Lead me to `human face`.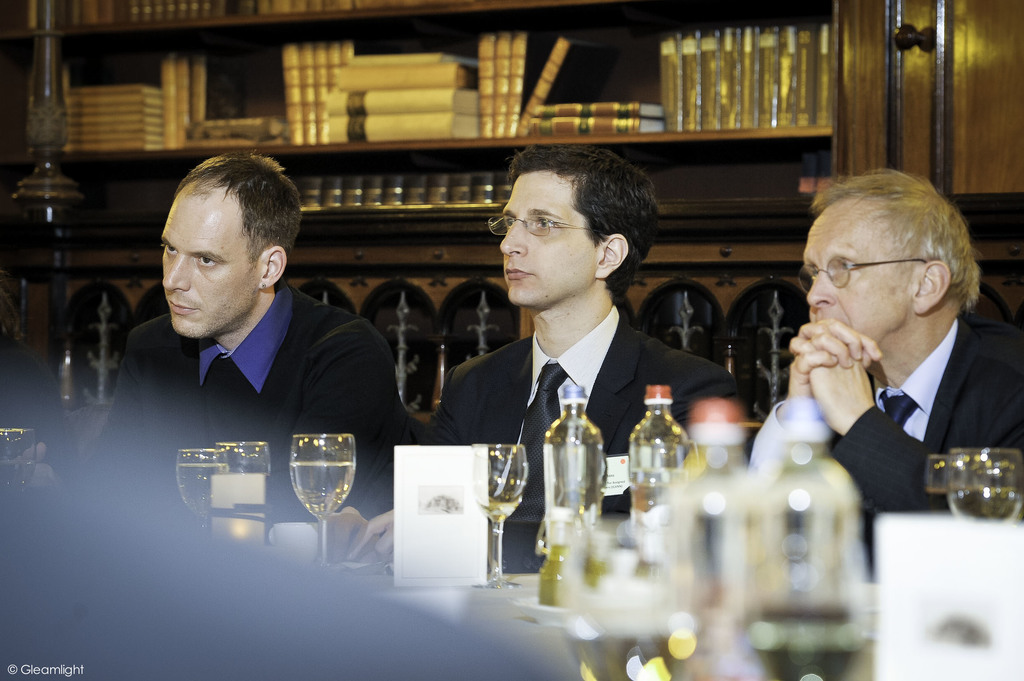
Lead to rect(499, 171, 593, 305).
